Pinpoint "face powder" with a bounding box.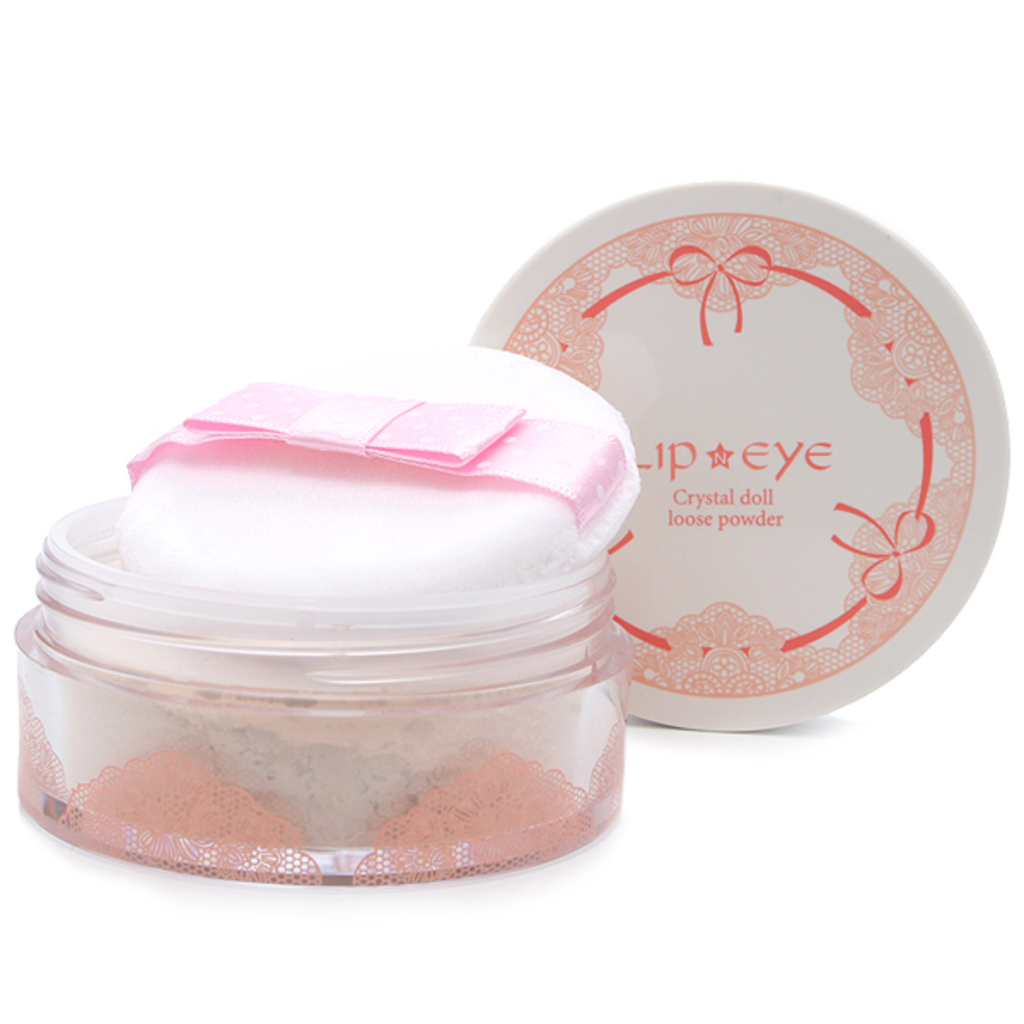
[left=12, top=177, right=1012, bottom=886].
